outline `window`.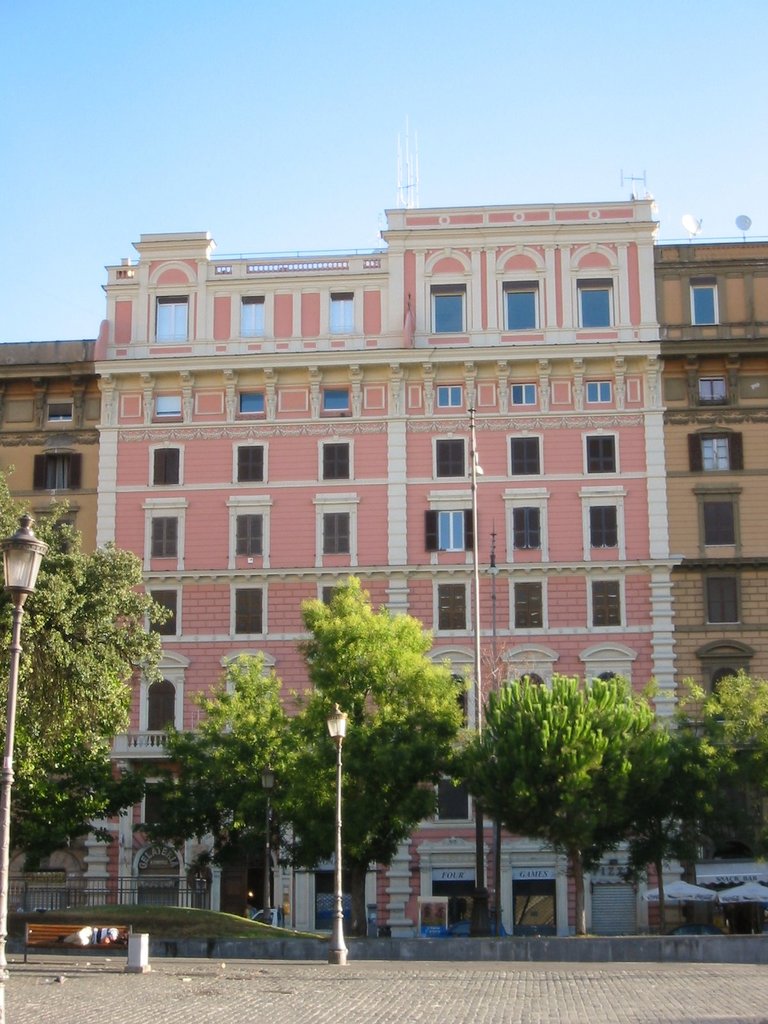
Outline: 224:495:275:557.
